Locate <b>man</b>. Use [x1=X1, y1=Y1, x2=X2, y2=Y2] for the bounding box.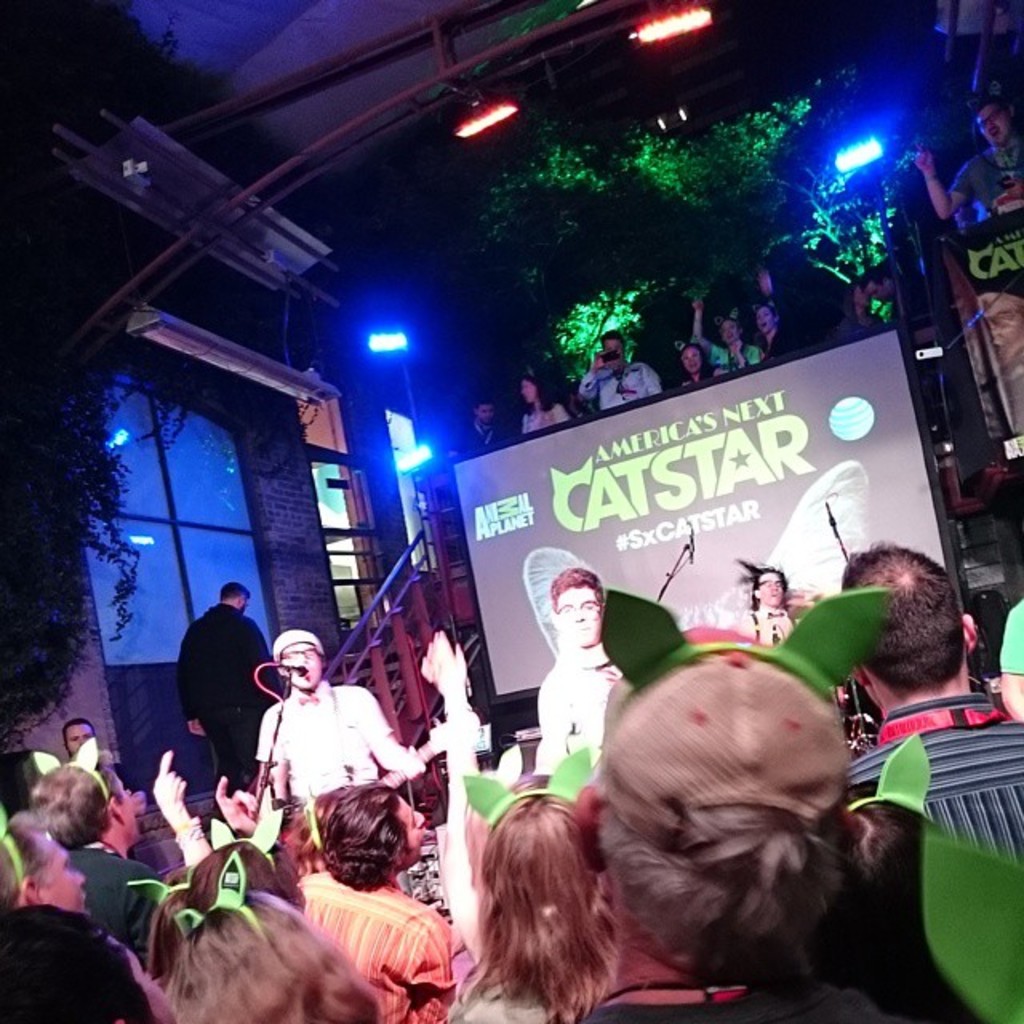
[x1=298, y1=774, x2=461, y2=1022].
